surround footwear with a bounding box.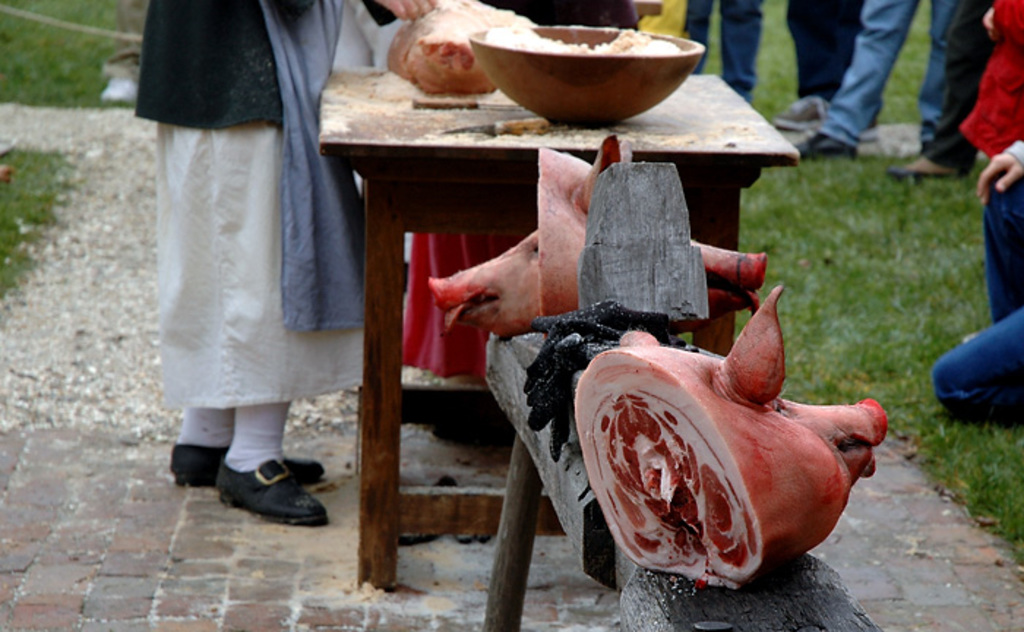
pyautogui.locateOnScreen(886, 157, 977, 173).
